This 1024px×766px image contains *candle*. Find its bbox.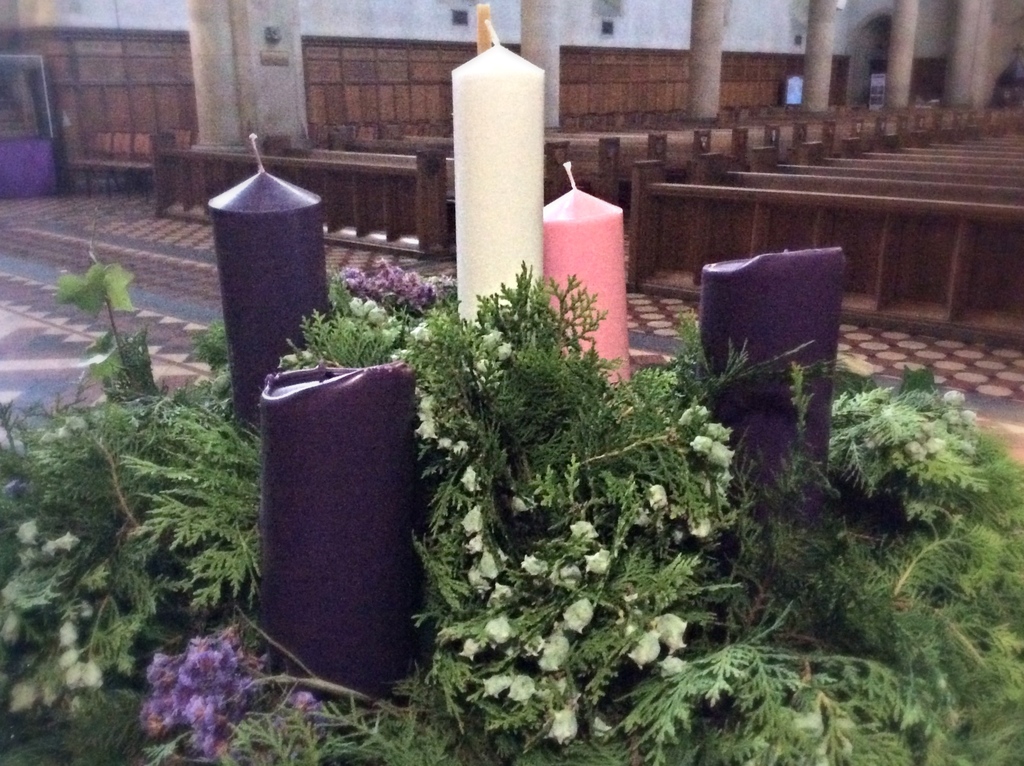
(x1=540, y1=161, x2=631, y2=391).
